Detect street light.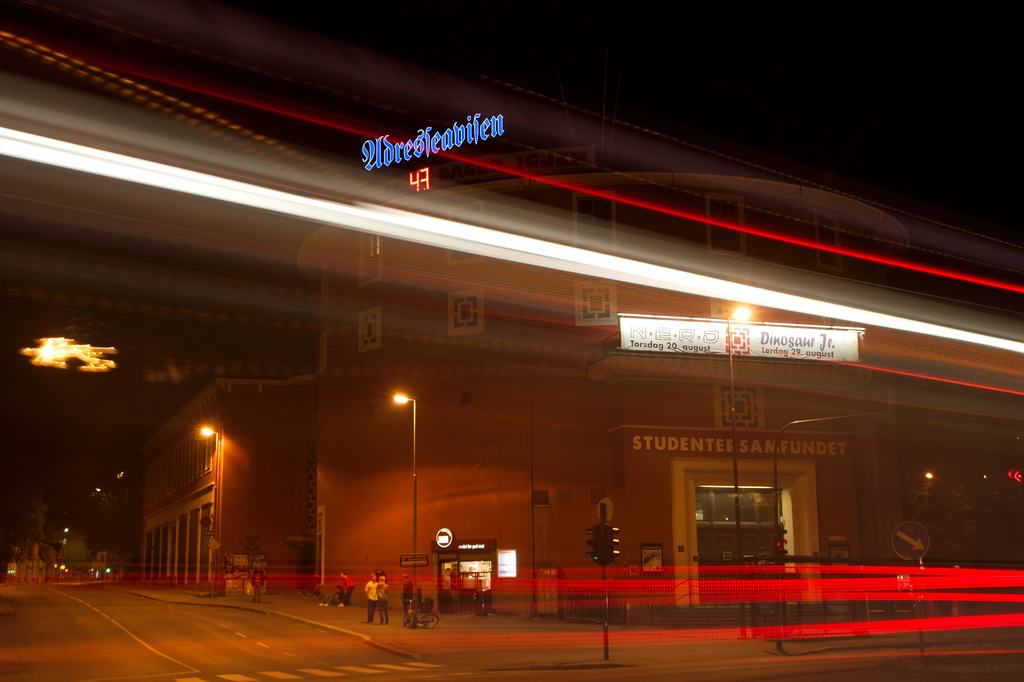
Detected at <region>724, 307, 756, 638</region>.
